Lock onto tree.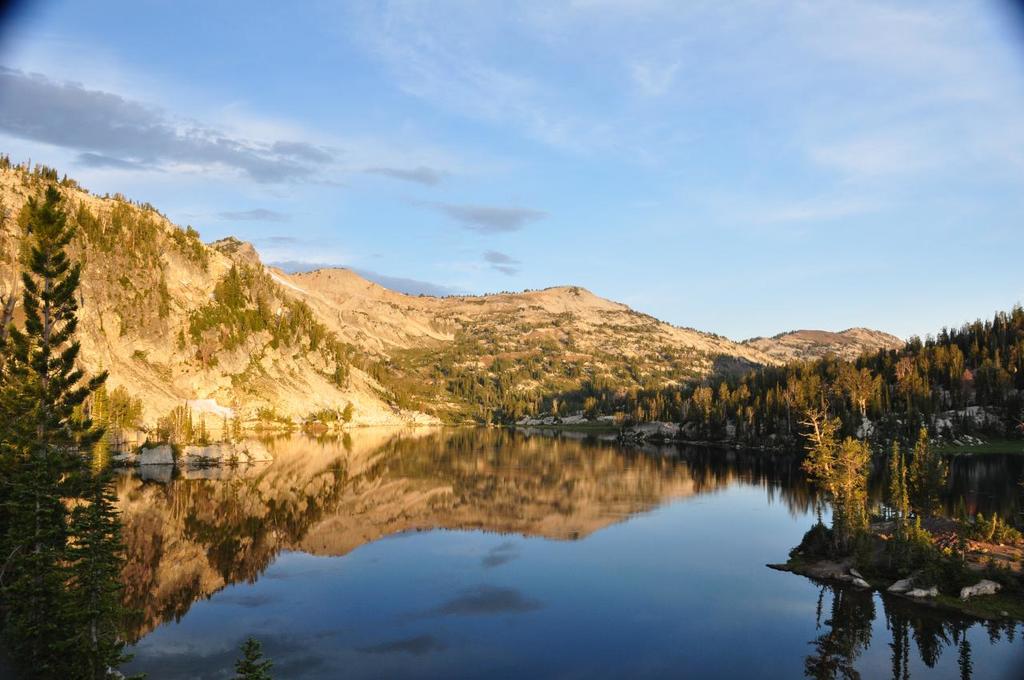
Locked: Rect(880, 438, 902, 525).
